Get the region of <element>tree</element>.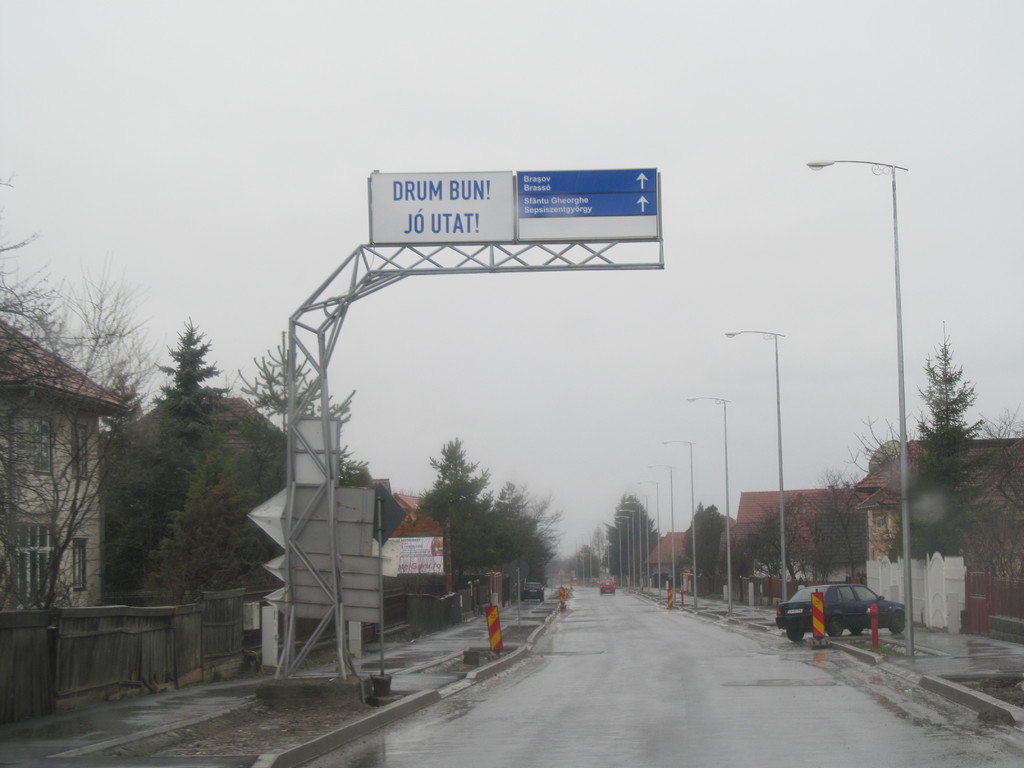
l=851, t=324, r=1007, b=564.
